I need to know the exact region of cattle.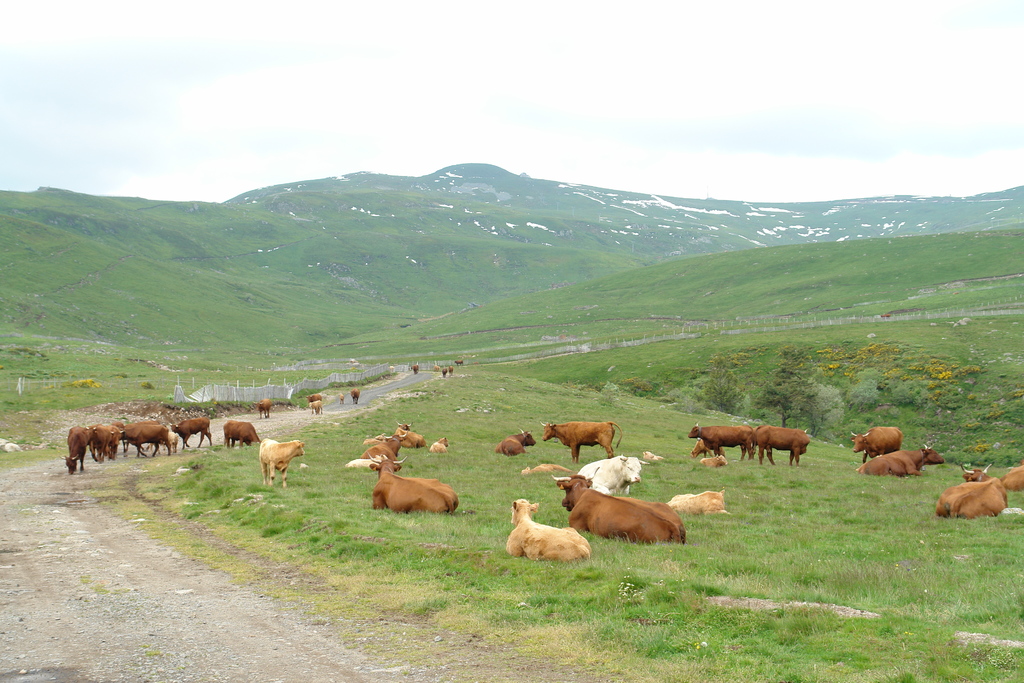
Region: 691 439 726 460.
